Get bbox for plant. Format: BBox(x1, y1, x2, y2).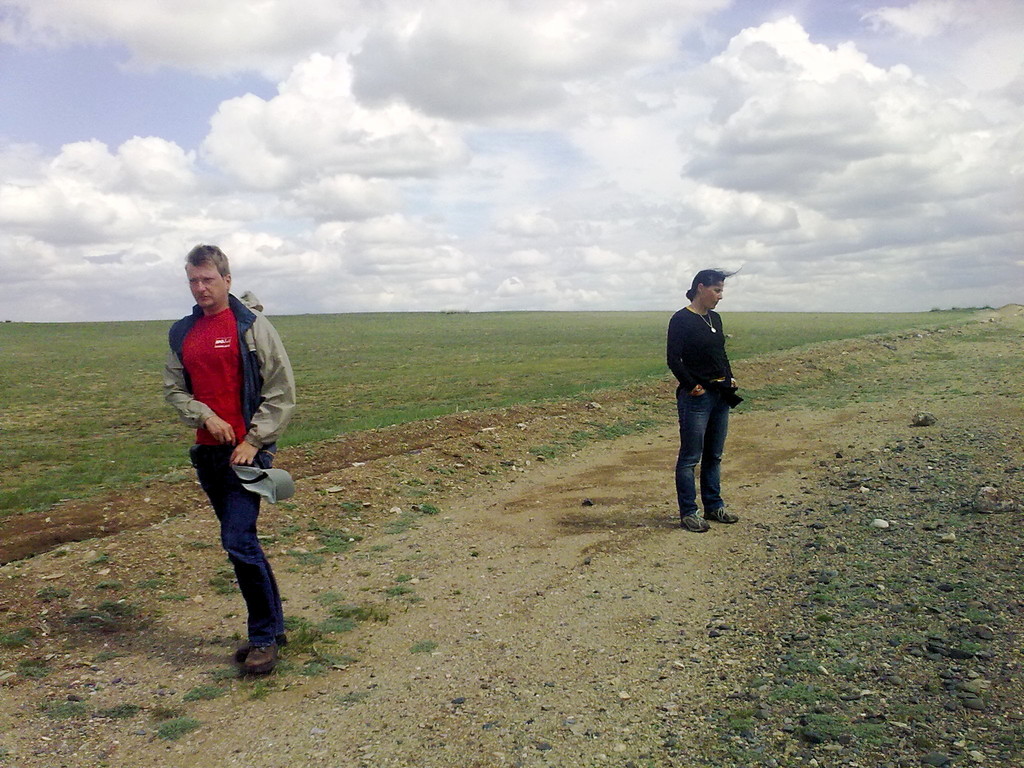
BBox(300, 651, 358, 675).
